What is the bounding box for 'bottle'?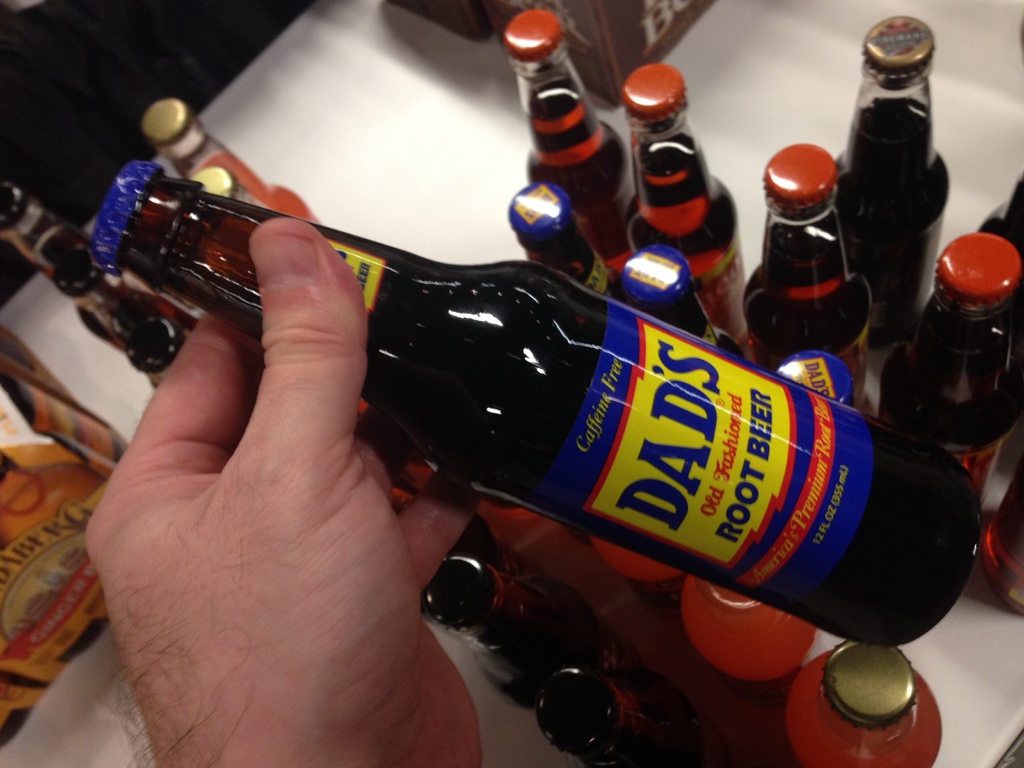
pyautogui.locateOnScreen(137, 97, 324, 225).
